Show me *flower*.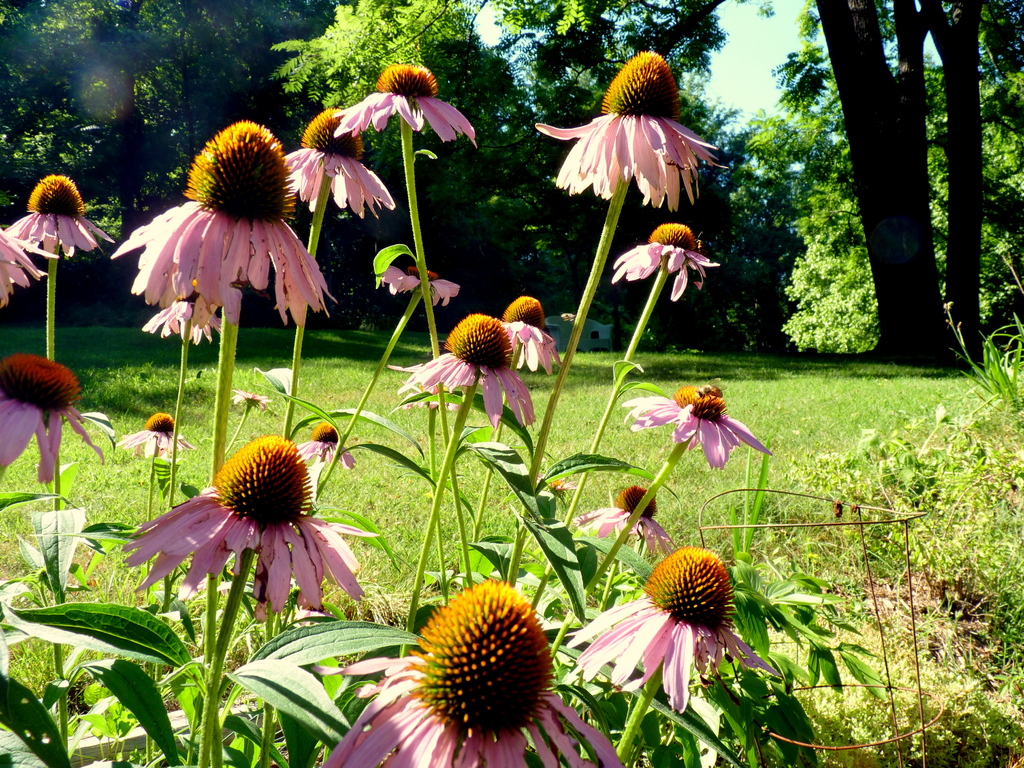
*flower* is here: 572,481,678,563.
